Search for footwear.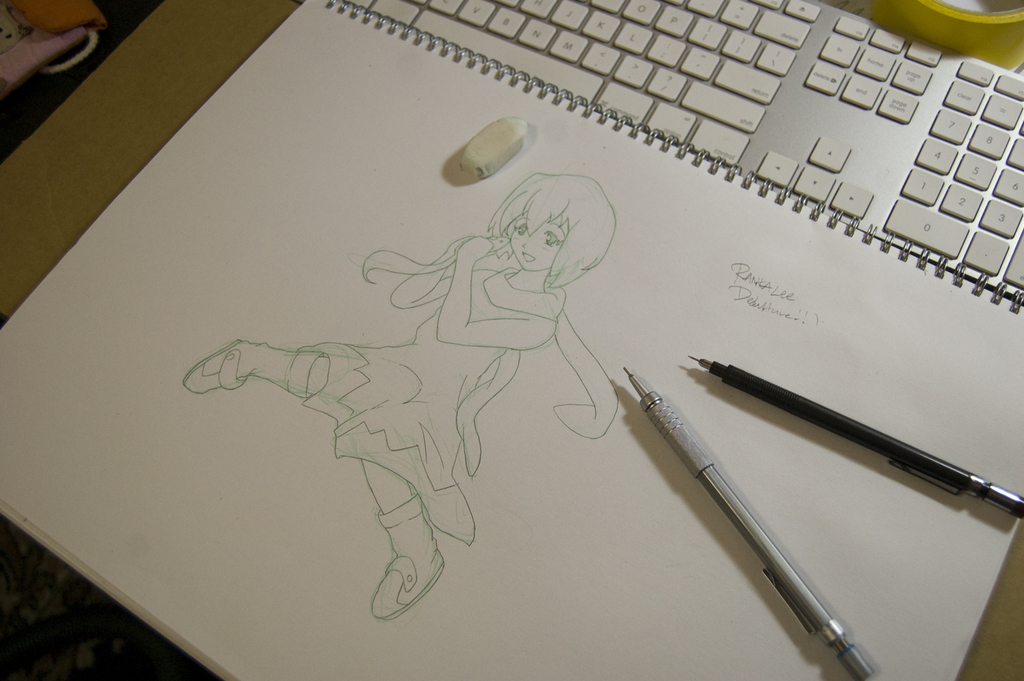
Found at {"x1": 369, "y1": 554, "x2": 444, "y2": 620}.
